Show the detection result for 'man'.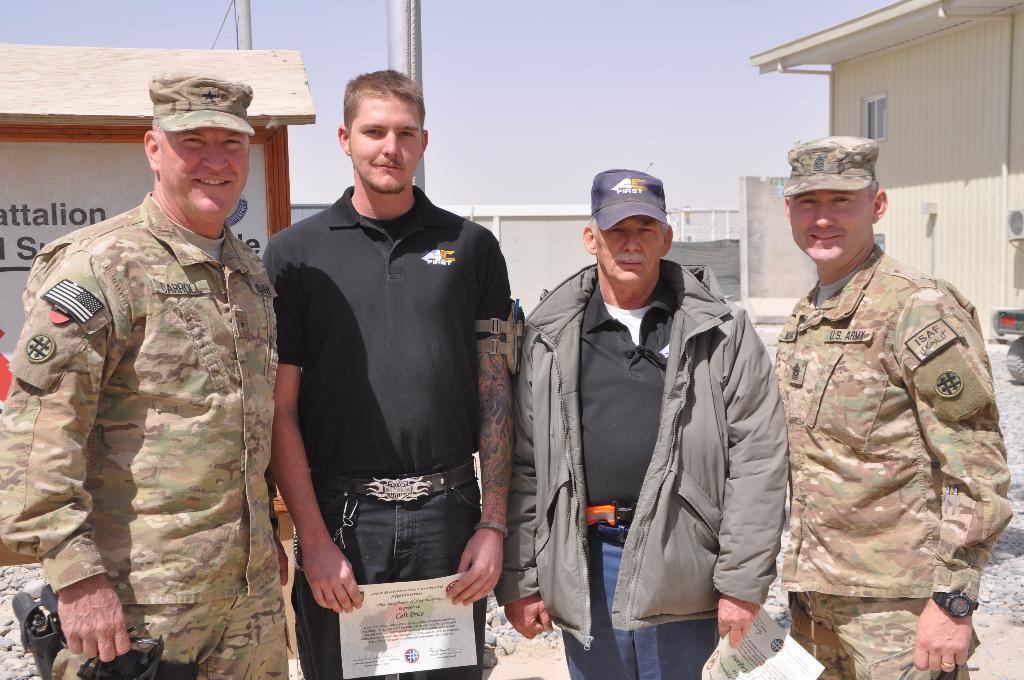
Rect(0, 67, 289, 679).
